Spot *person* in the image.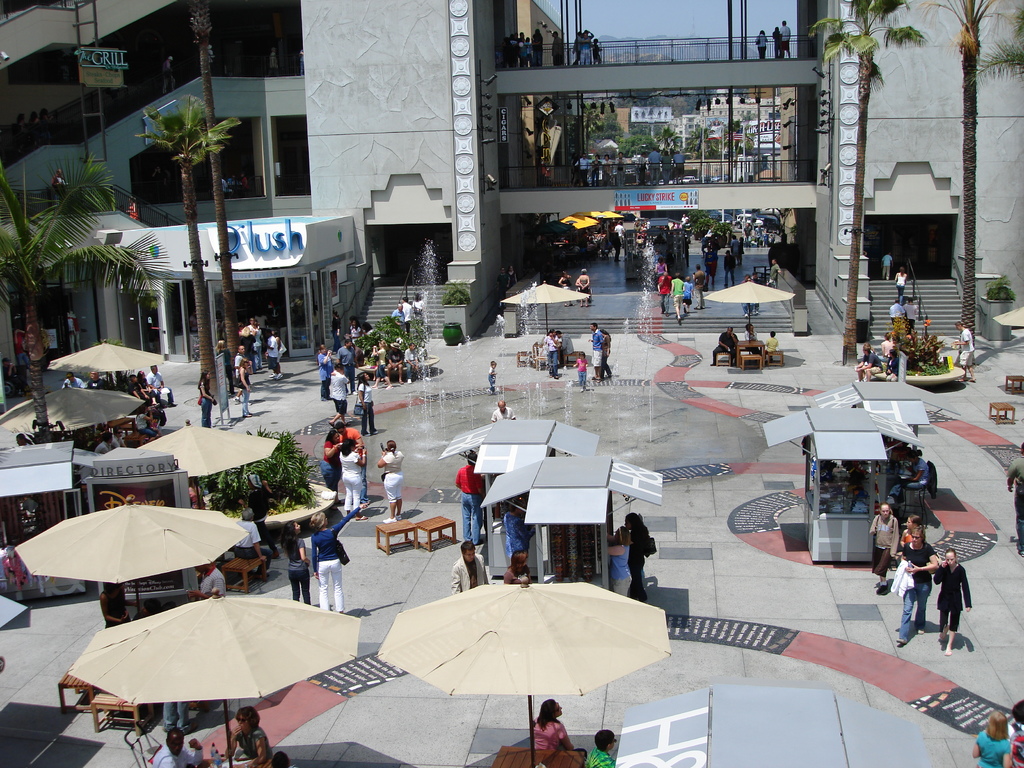
*person* found at [950, 320, 980, 382].
